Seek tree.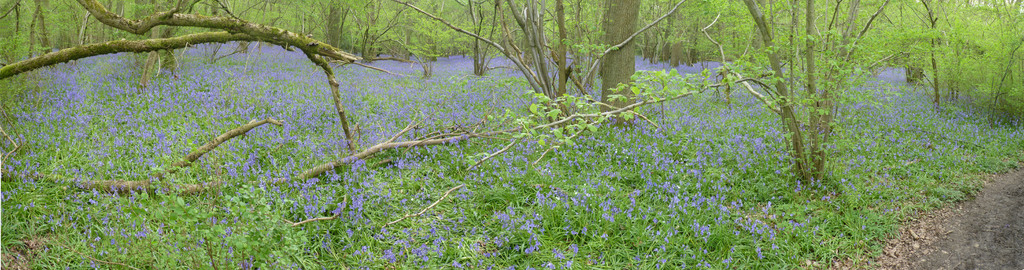
x1=733 y1=0 x2=898 y2=191.
